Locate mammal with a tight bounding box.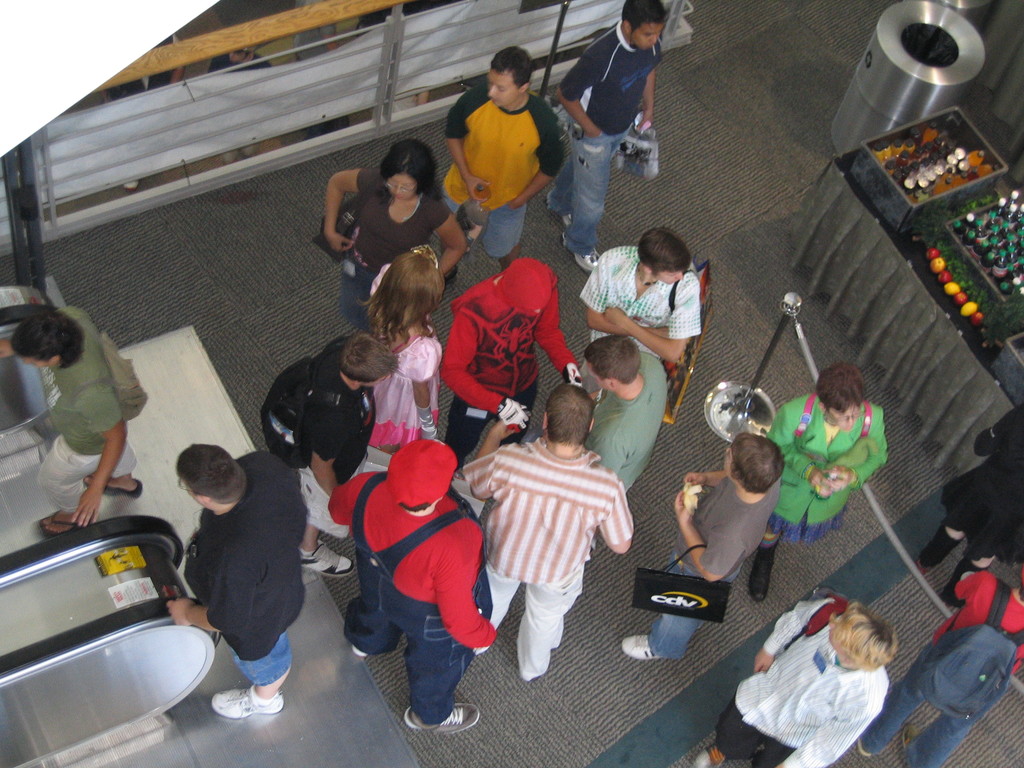
rect(439, 47, 567, 283).
